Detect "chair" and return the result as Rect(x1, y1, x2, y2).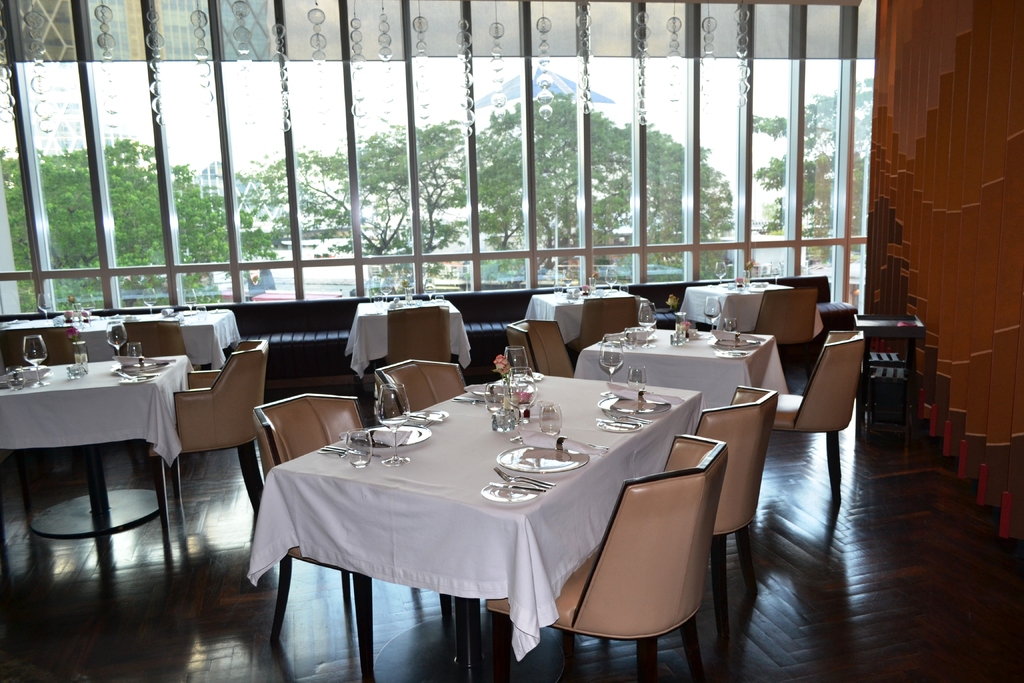
Rect(748, 288, 816, 382).
